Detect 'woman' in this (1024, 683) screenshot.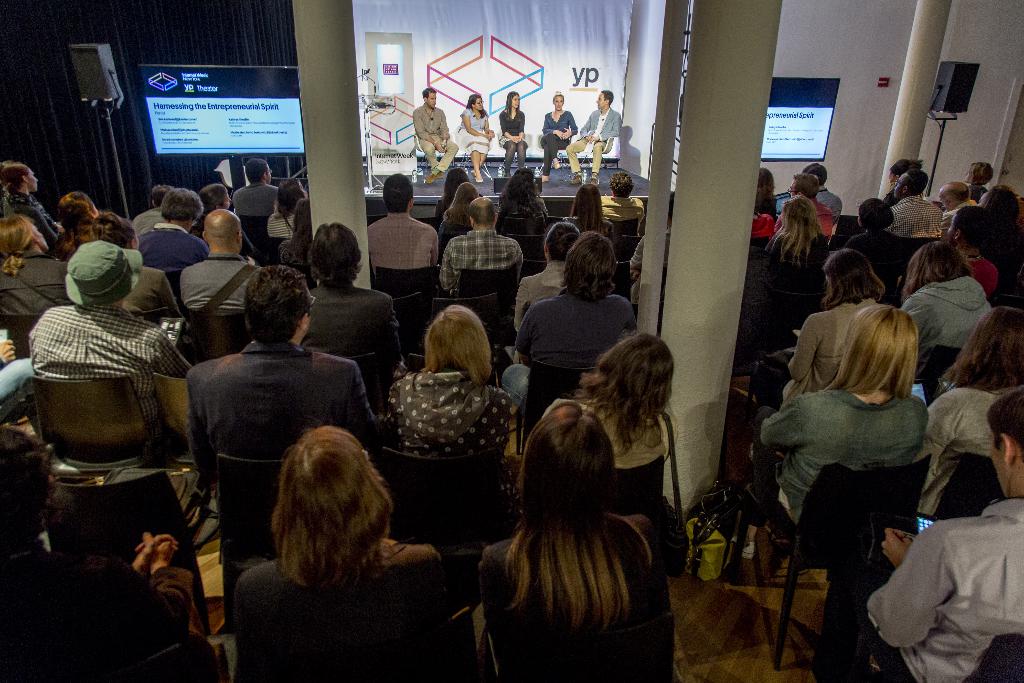
Detection: <box>455,93,497,187</box>.
